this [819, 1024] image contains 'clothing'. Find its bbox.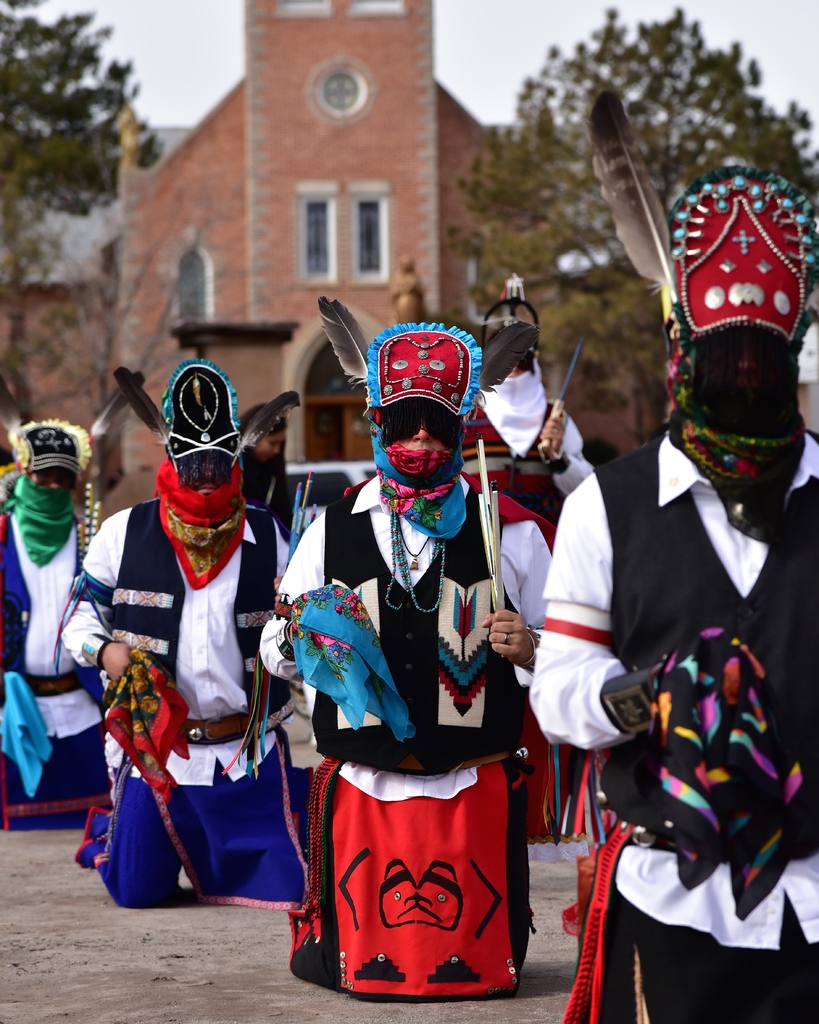
452,400,593,837.
